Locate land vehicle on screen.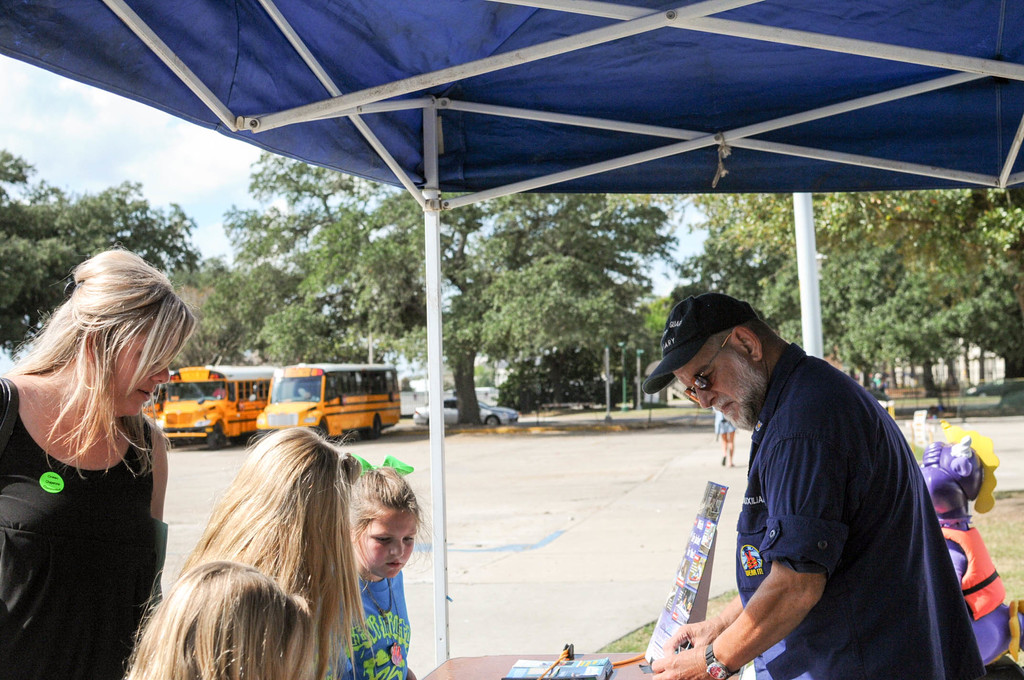
On screen at detection(257, 364, 403, 444).
